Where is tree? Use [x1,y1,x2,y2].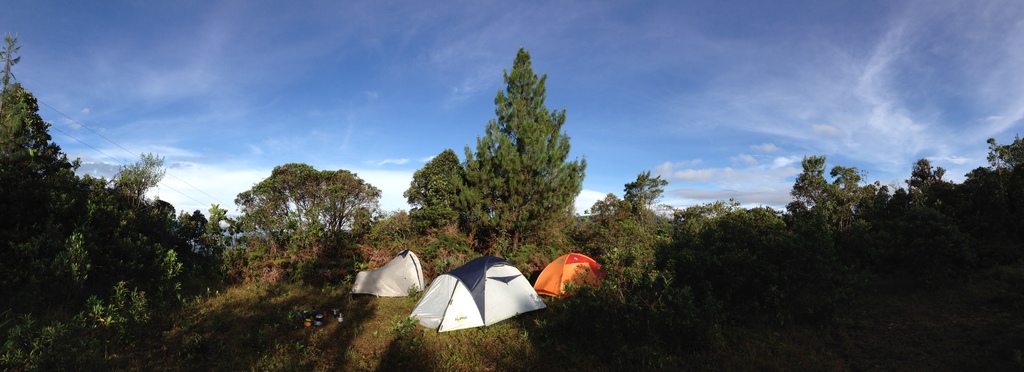
[401,145,465,236].
